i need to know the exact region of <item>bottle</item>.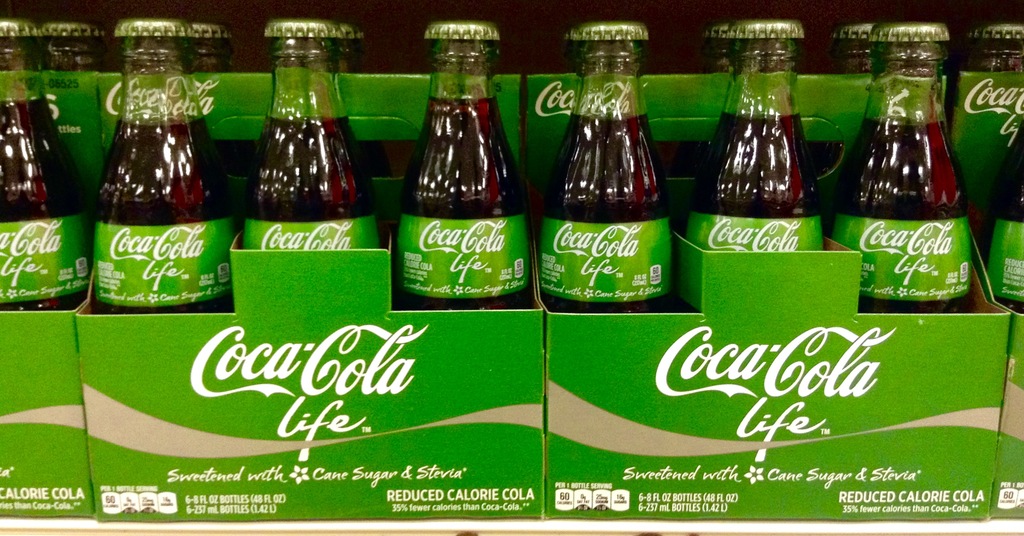
Region: 538:22:669:314.
